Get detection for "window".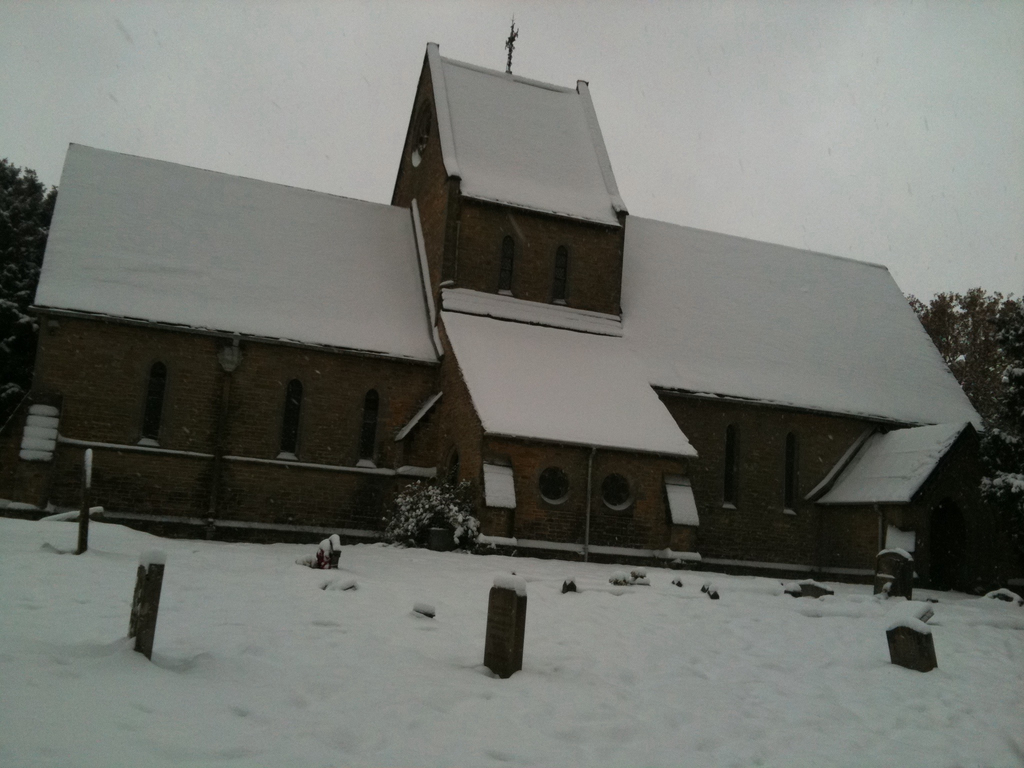
Detection: <box>541,468,572,502</box>.
